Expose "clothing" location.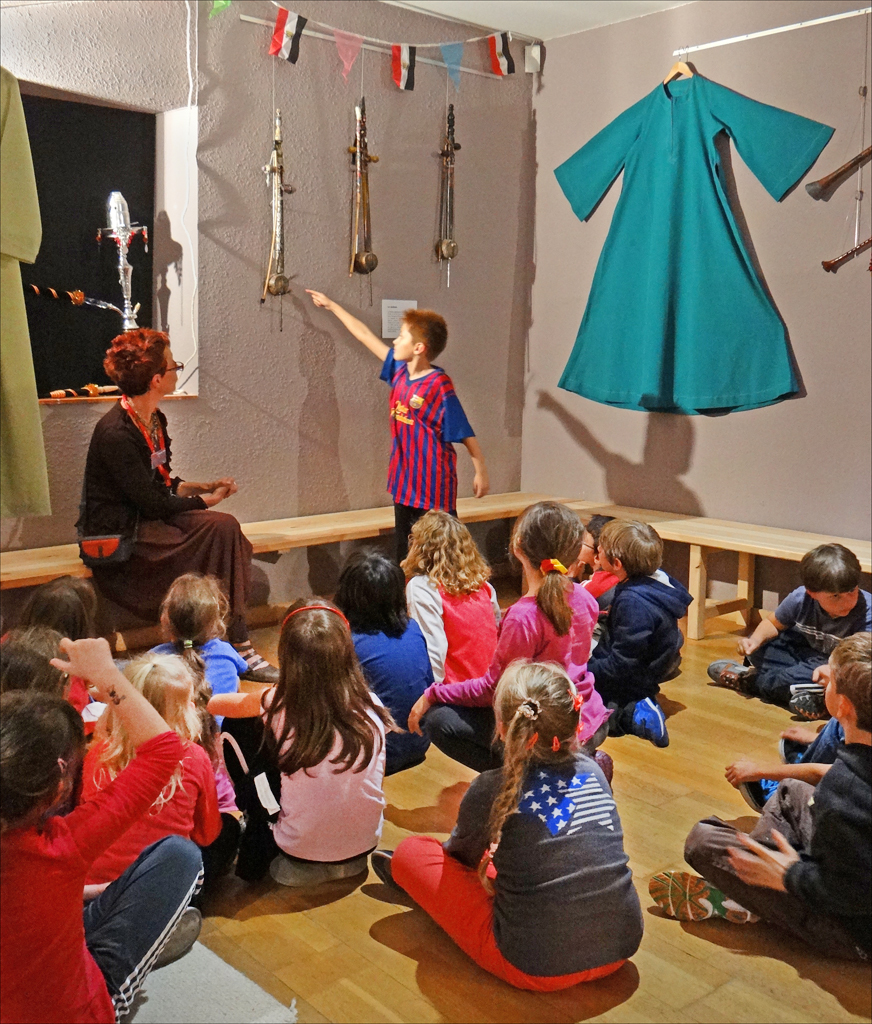
Exposed at {"x1": 135, "y1": 625, "x2": 247, "y2": 698}.
